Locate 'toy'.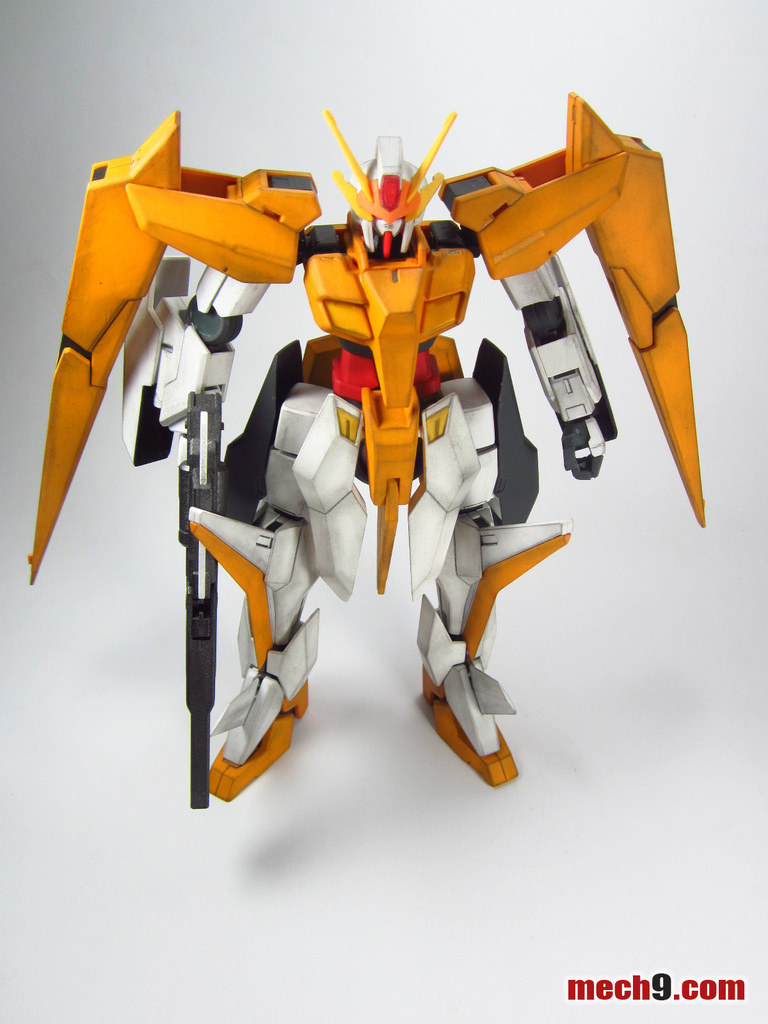
Bounding box: x1=8 y1=99 x2=767 y2=811.
